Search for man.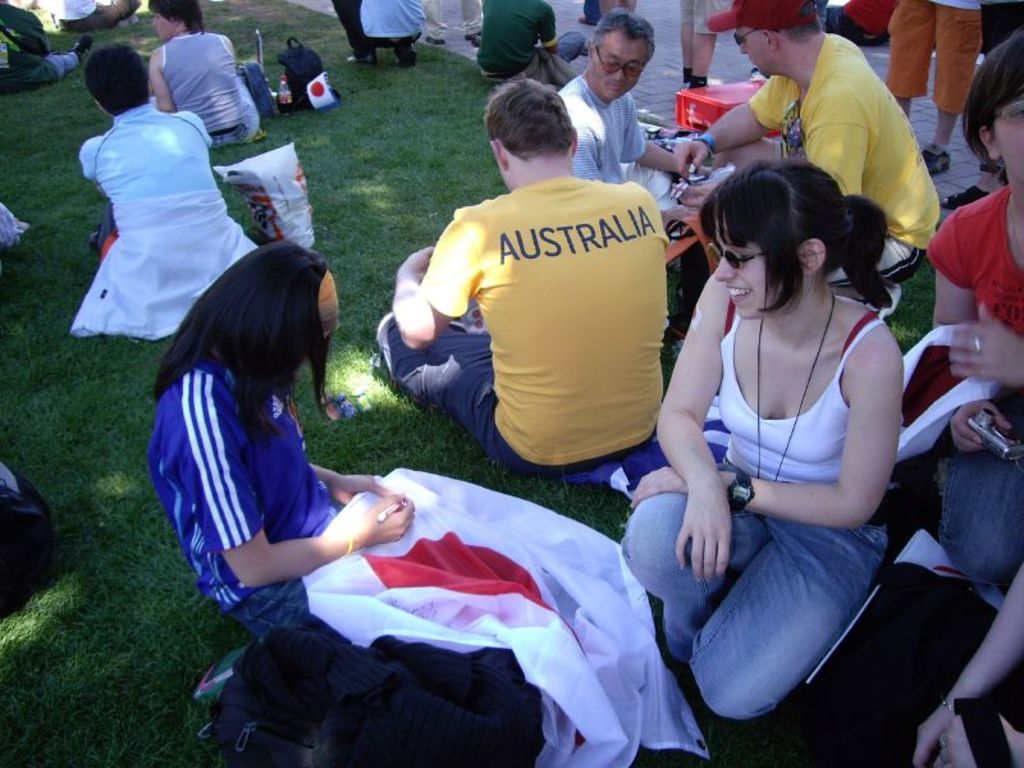
Found at x1=334, y1=0, x2=424, y2=65.
